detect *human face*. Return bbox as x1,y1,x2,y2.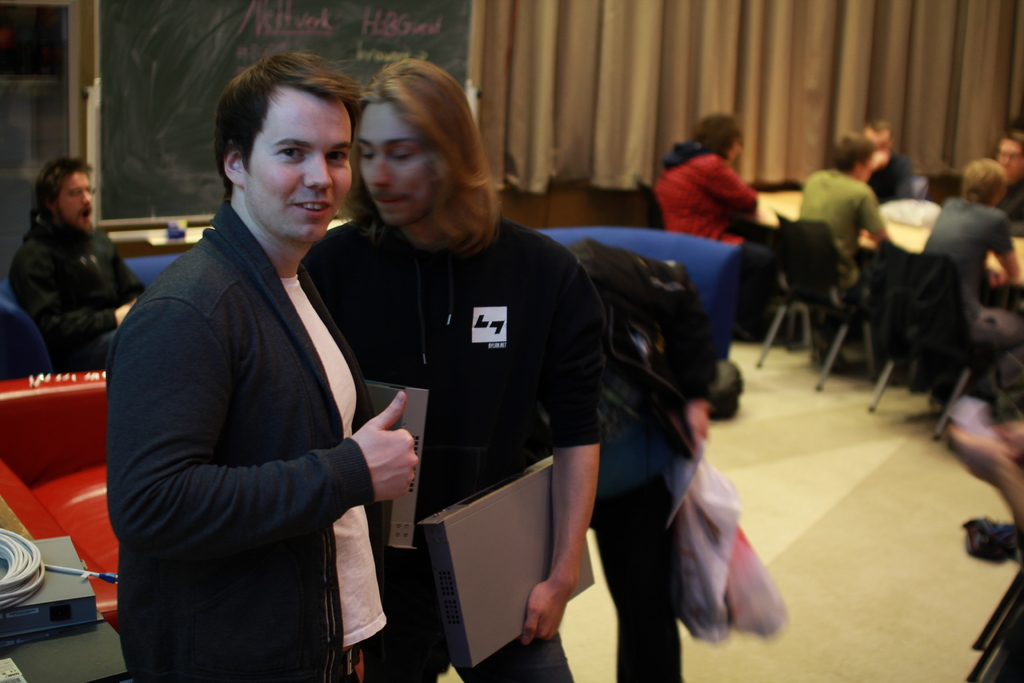
996,140,1023,183.
